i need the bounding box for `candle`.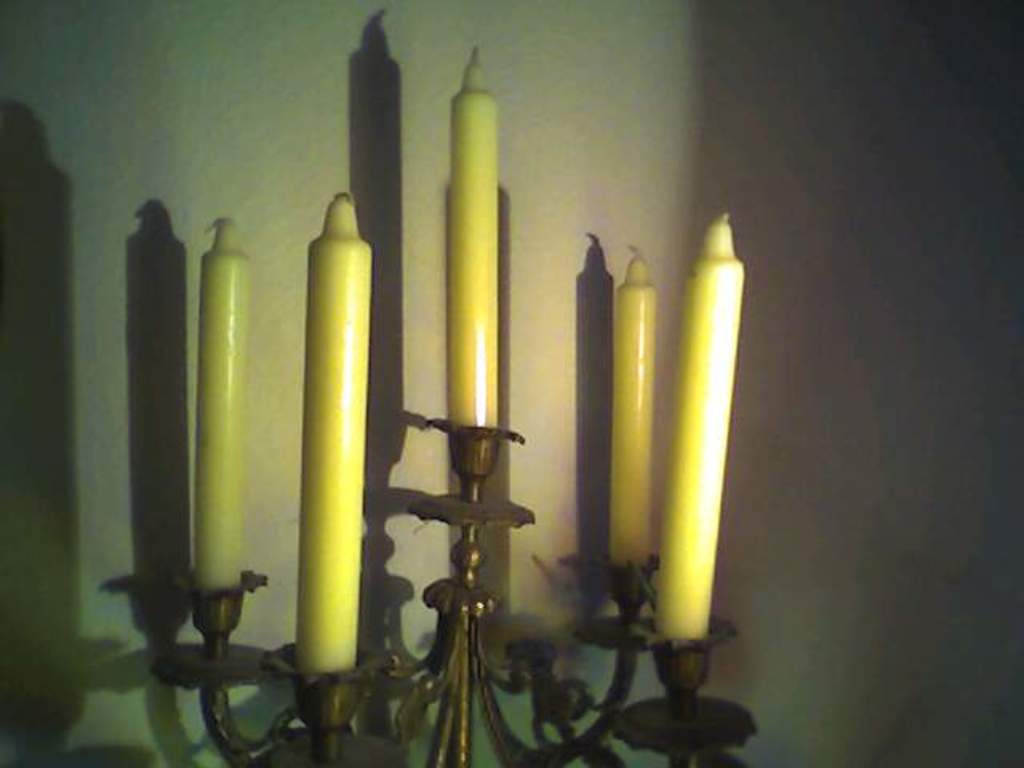
Here it is: crop(446, 45, 496, 429).
